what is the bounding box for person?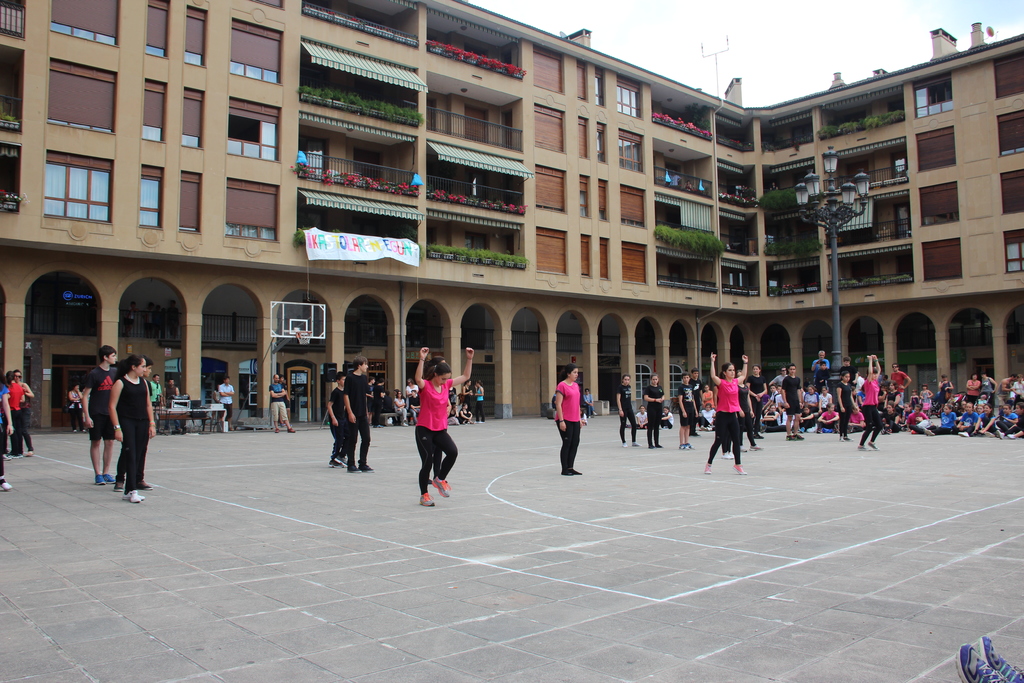
<region>413, 359, 464, 520</region>.
